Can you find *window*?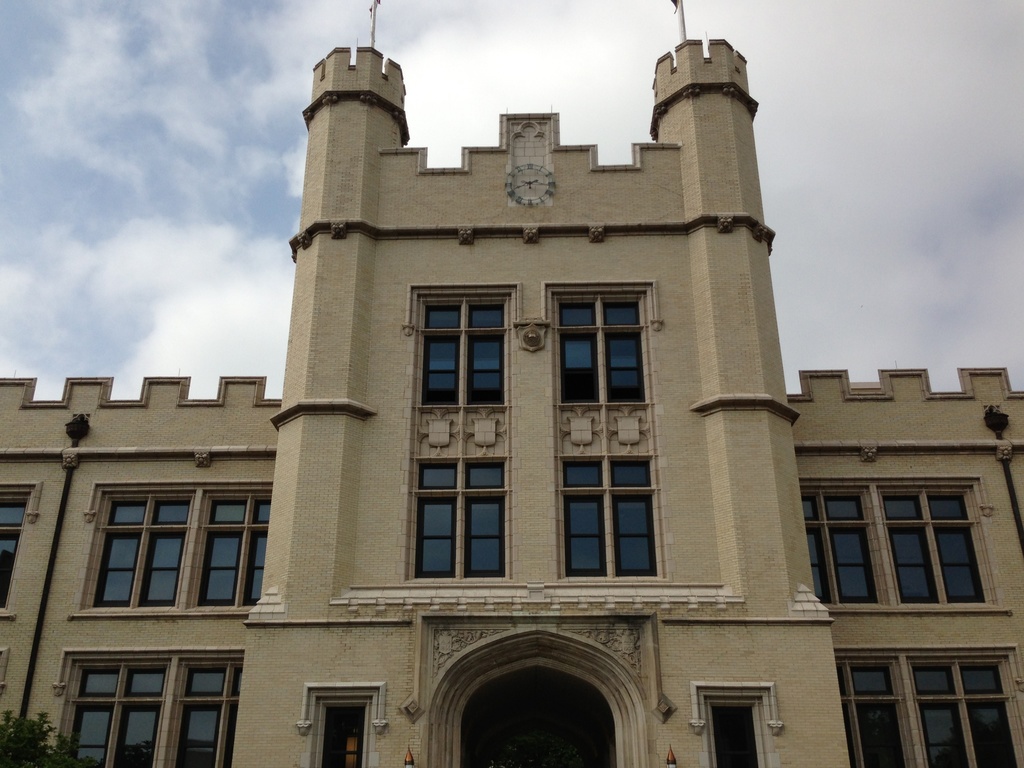
Yes, bounding box: [829,642,922,767].
